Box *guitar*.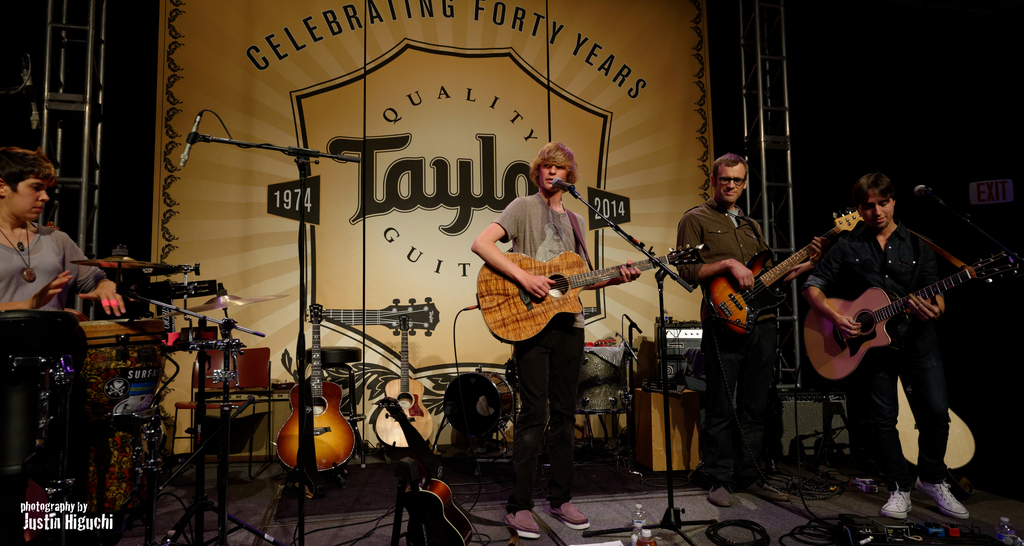
273,300,360,475.
